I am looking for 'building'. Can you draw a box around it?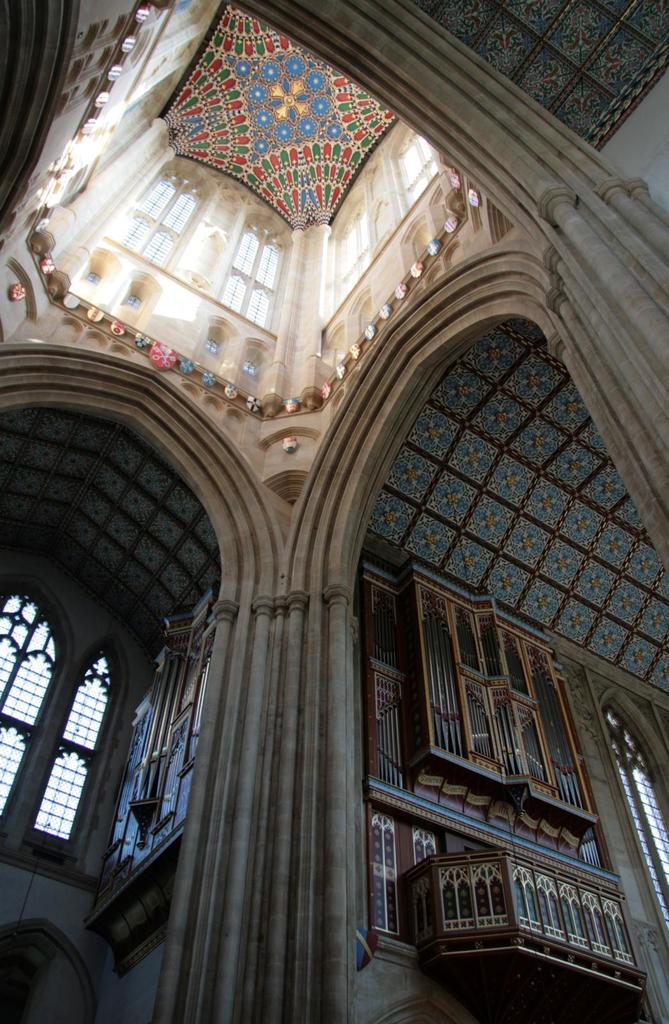
Sure, the bounding box is <region>0, 0, 668, 1023</region>.
